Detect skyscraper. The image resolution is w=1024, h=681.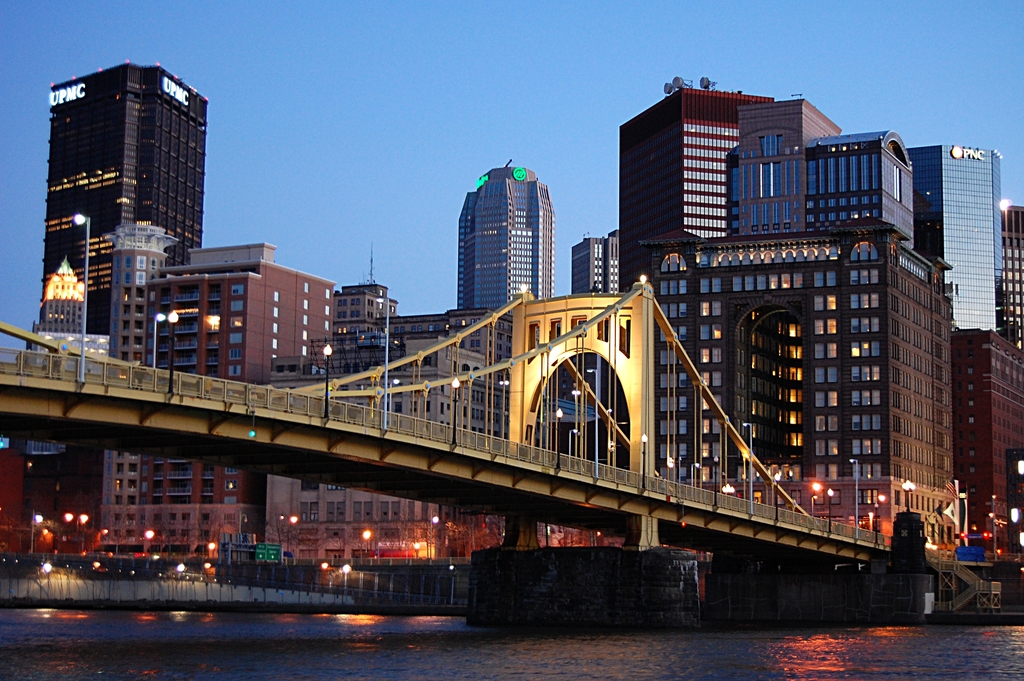
<region>997, 199, 1023, 354</region>.
